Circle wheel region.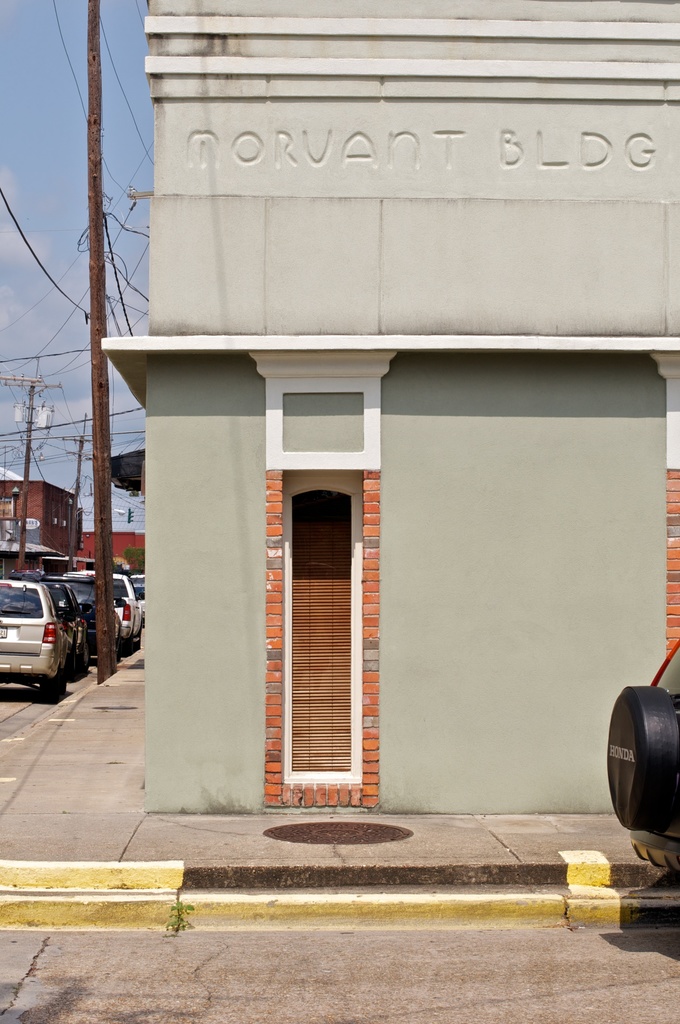
Region: <box>38,665,68,704</box>.
